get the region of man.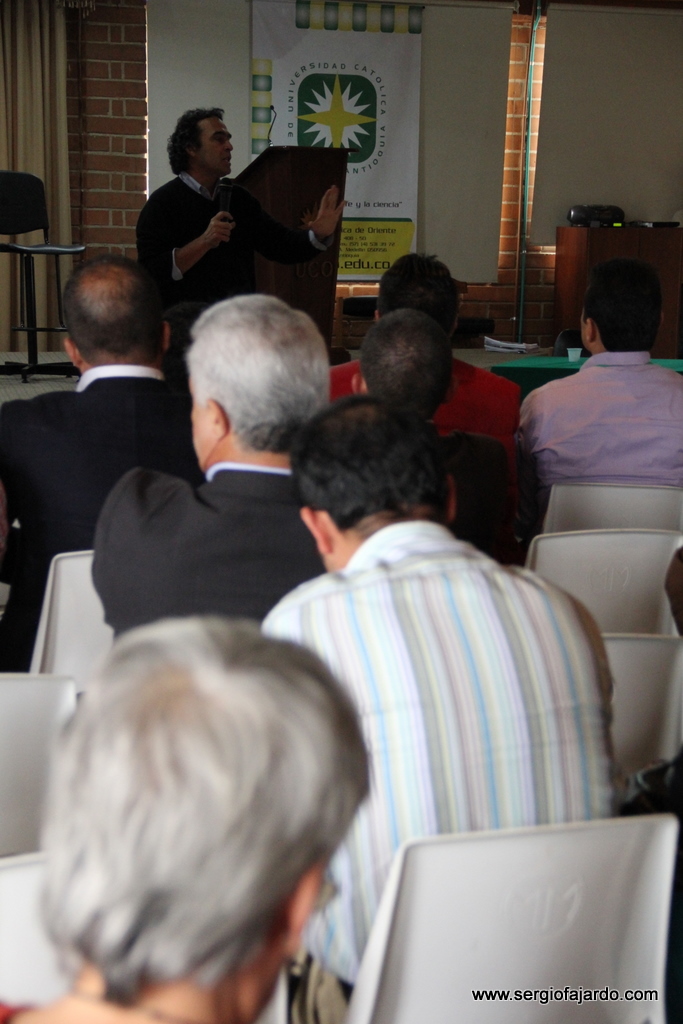
box(0, 251, 209, 673).
